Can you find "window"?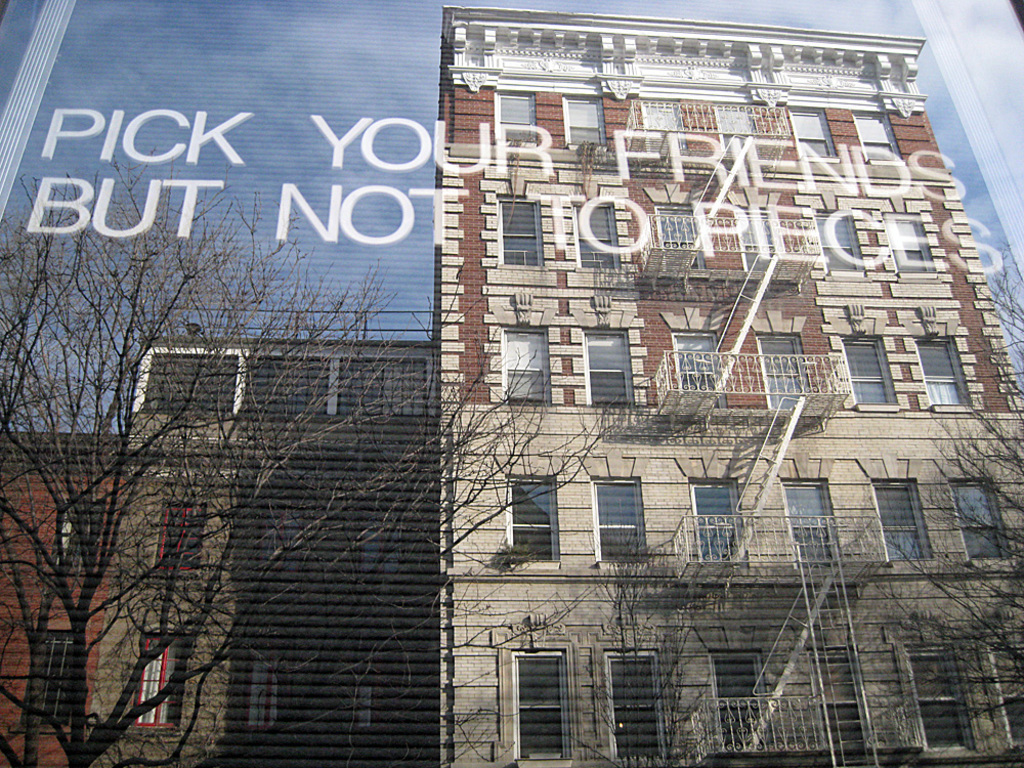
Yes, bounding box: box(874, 475, 935, 561).
